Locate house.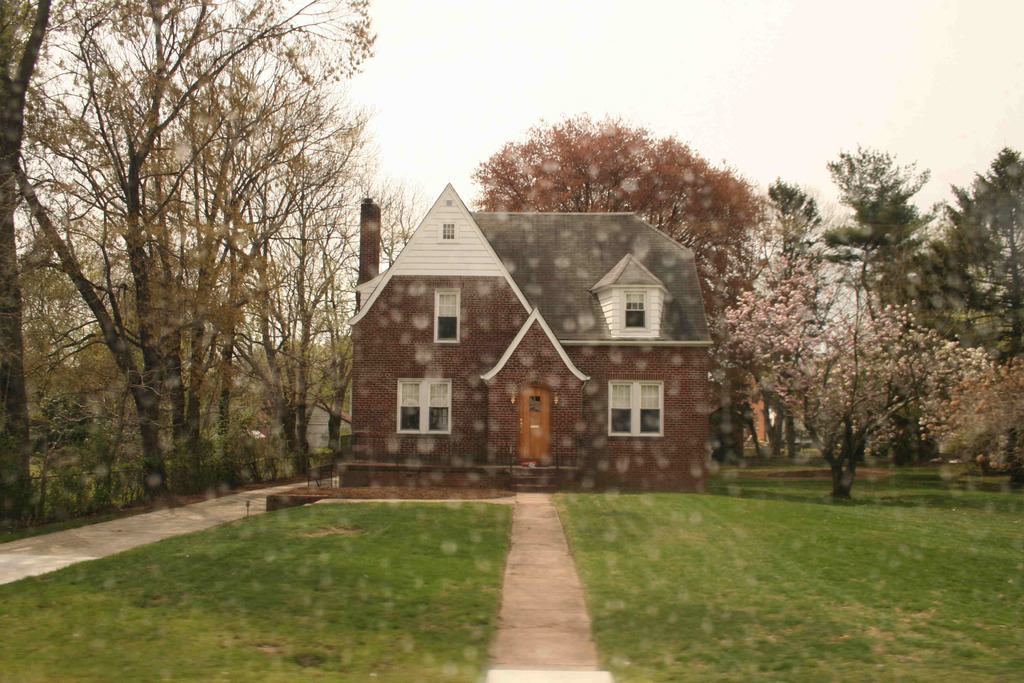
Bounding box: x1=259, y1=183, x2=714, y2=517.
